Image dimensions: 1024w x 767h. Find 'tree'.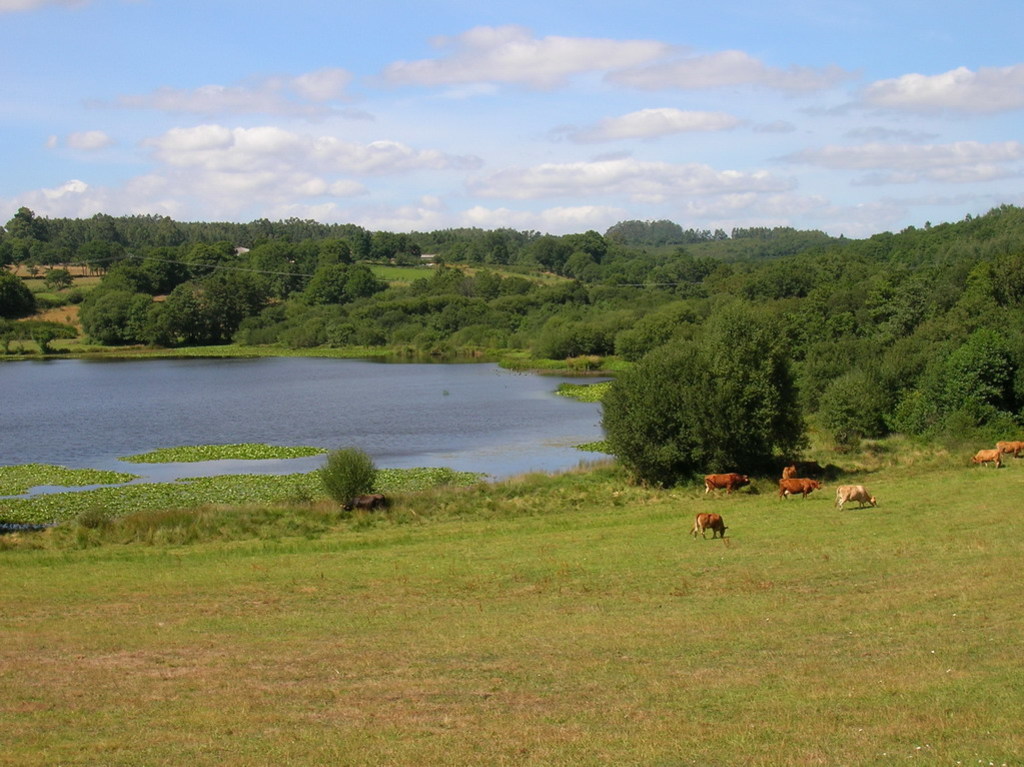
select_region(698, 295, 817, 455).
